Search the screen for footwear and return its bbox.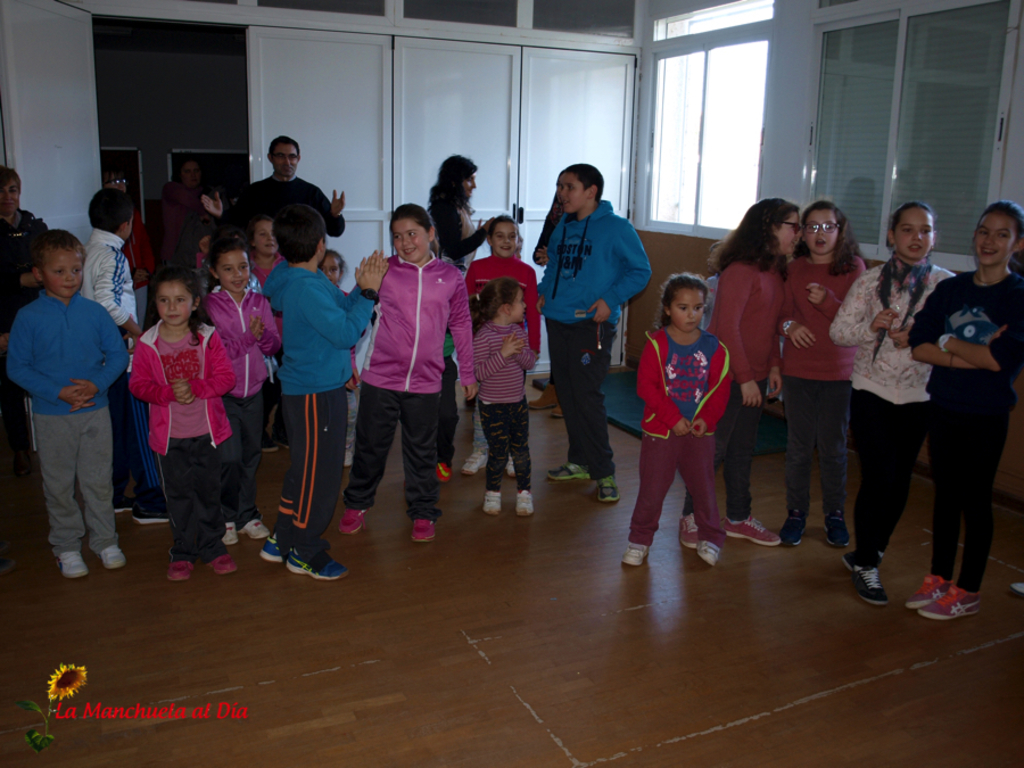
Found: <bbox>271, 429, 290, 451</bbox>.
